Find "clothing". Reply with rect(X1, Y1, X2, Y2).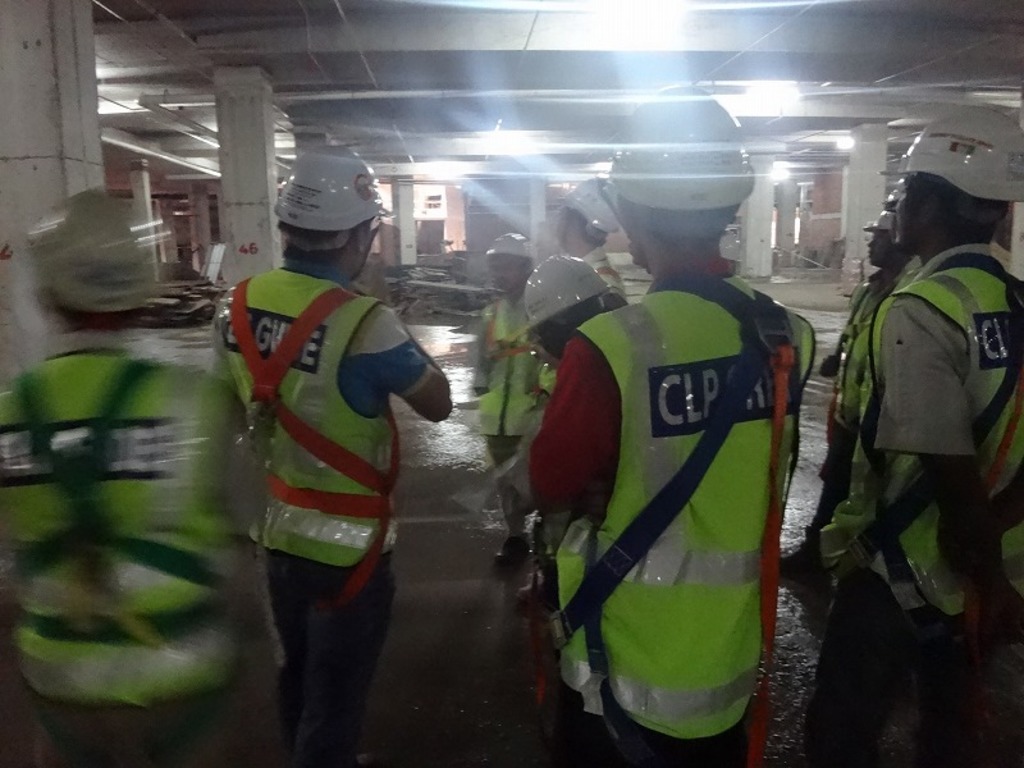
rect(828, 247, 1023, 767).
